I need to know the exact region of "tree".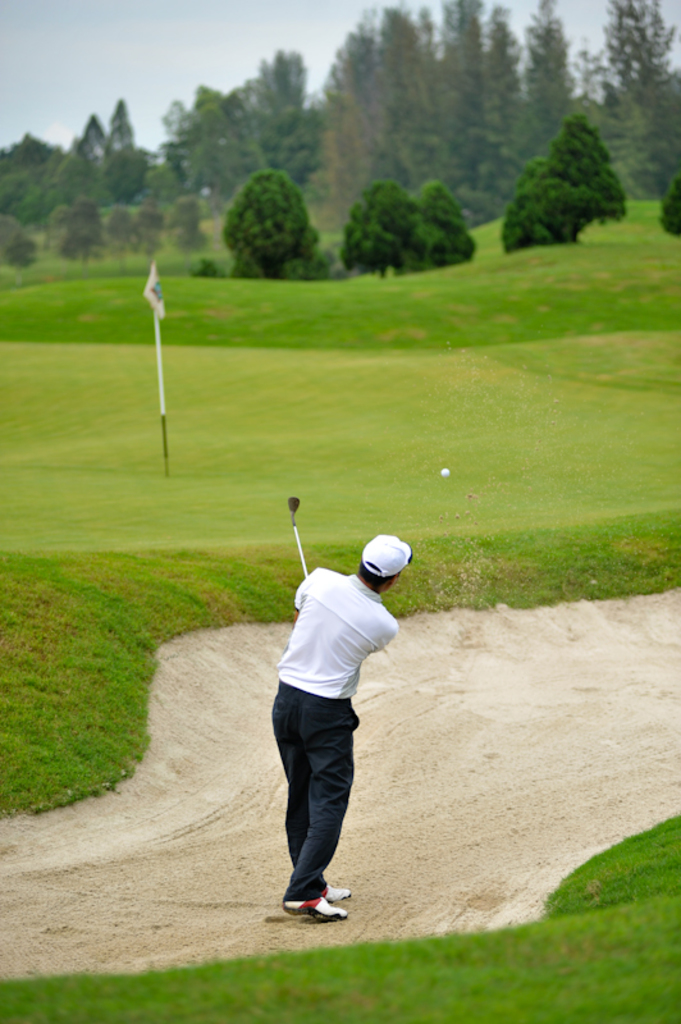
Region: {"left": 522, "top": 0, "right": 575, "bottom": 134}.
